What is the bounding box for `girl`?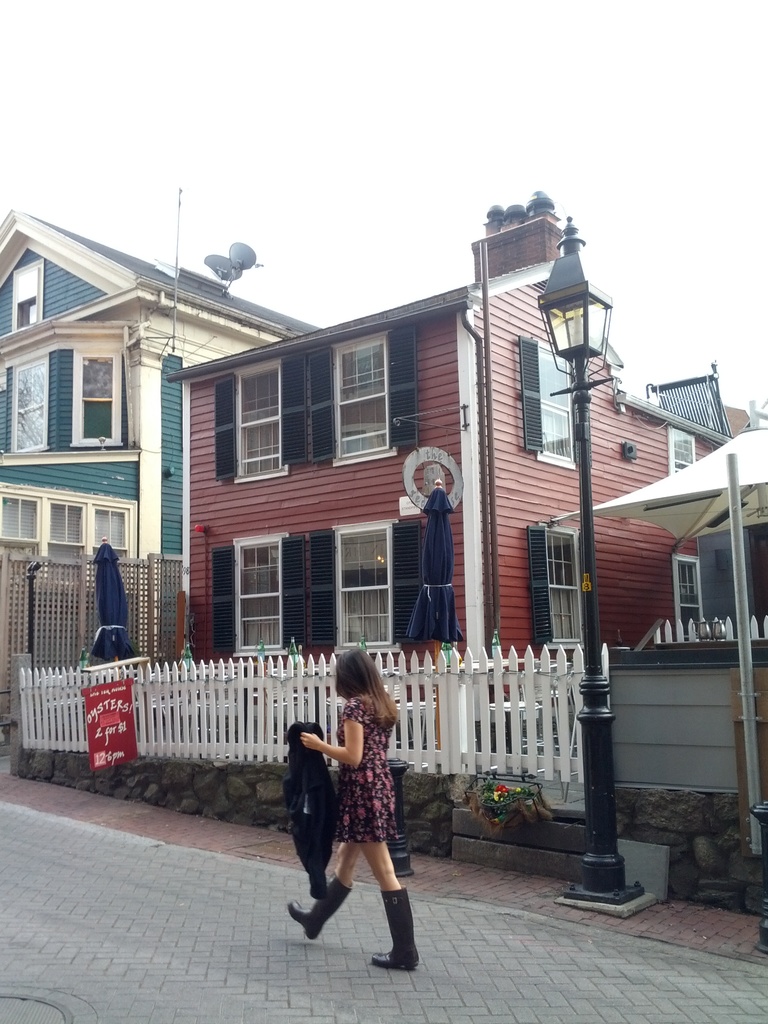
280:650:416:972.
